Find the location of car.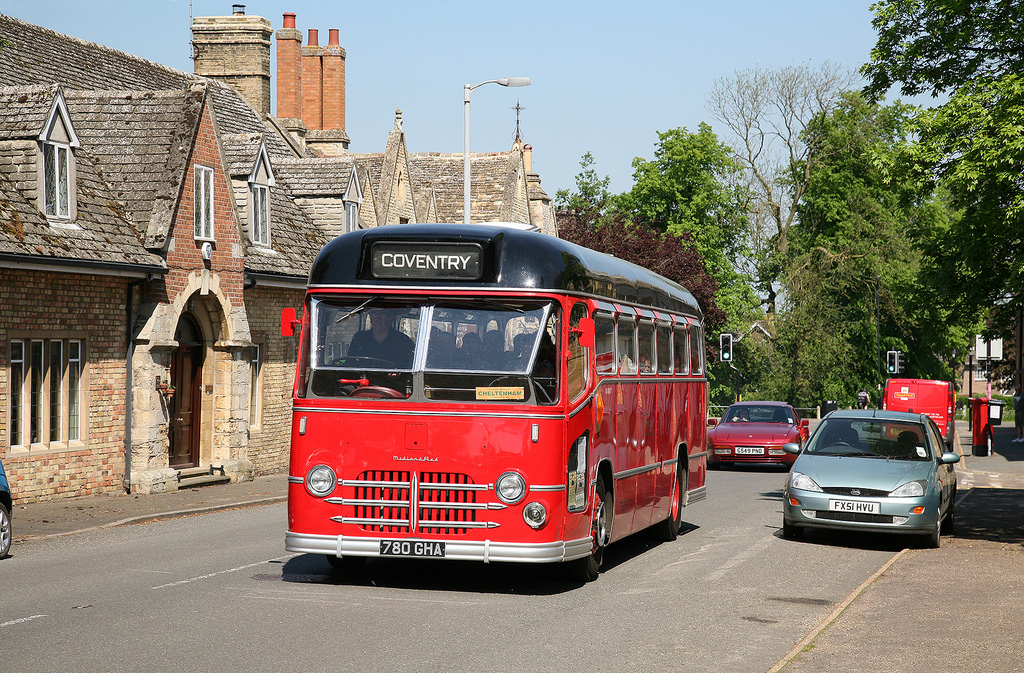
Location: (x1=710, y1=399, x2=811, y2=469).
